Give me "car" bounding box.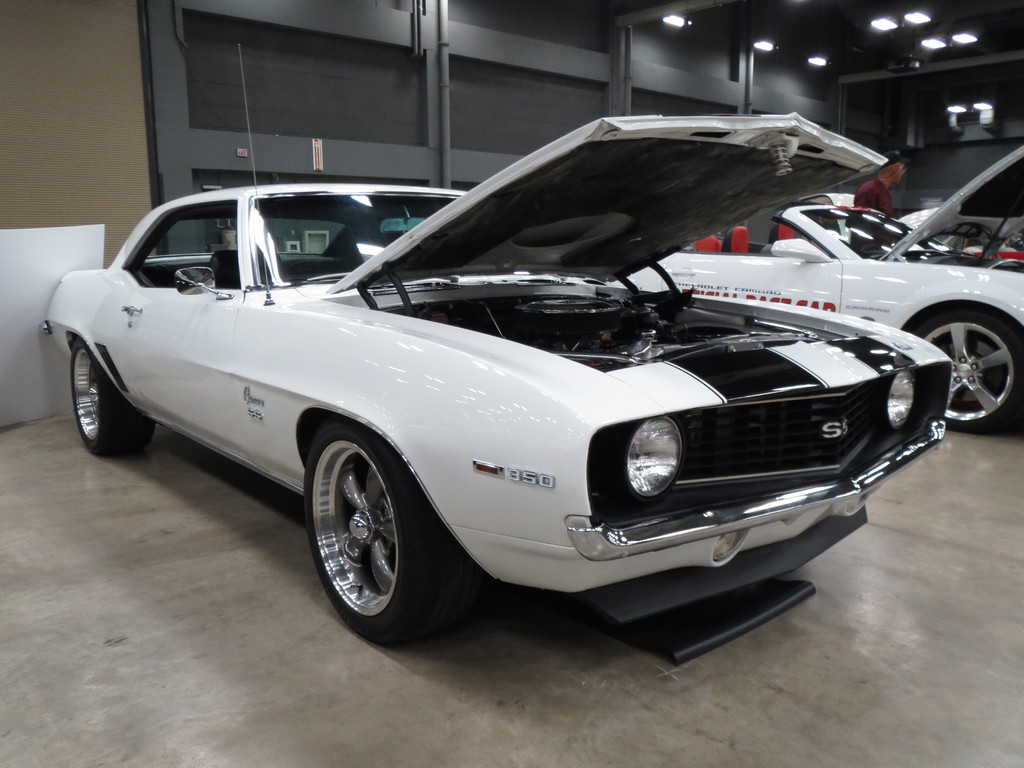
left=799, top=193, right=1023, bottom=252.
